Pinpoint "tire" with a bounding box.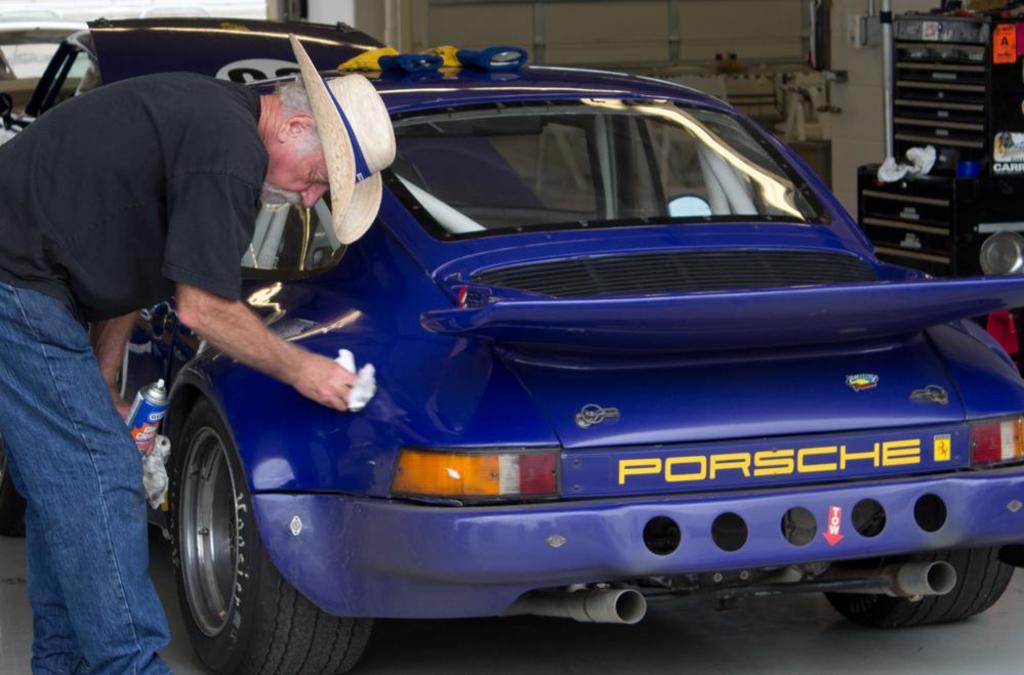
(823,546,1018,632).
